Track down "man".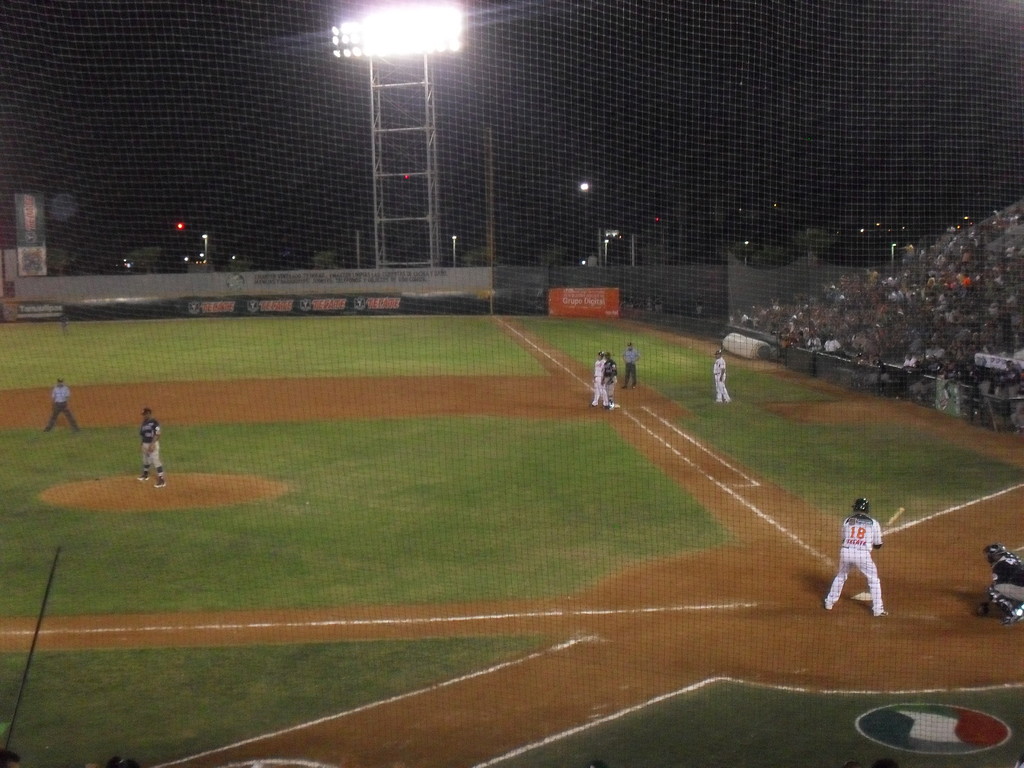
Tracked to box=[829, 497, 906, 622].
